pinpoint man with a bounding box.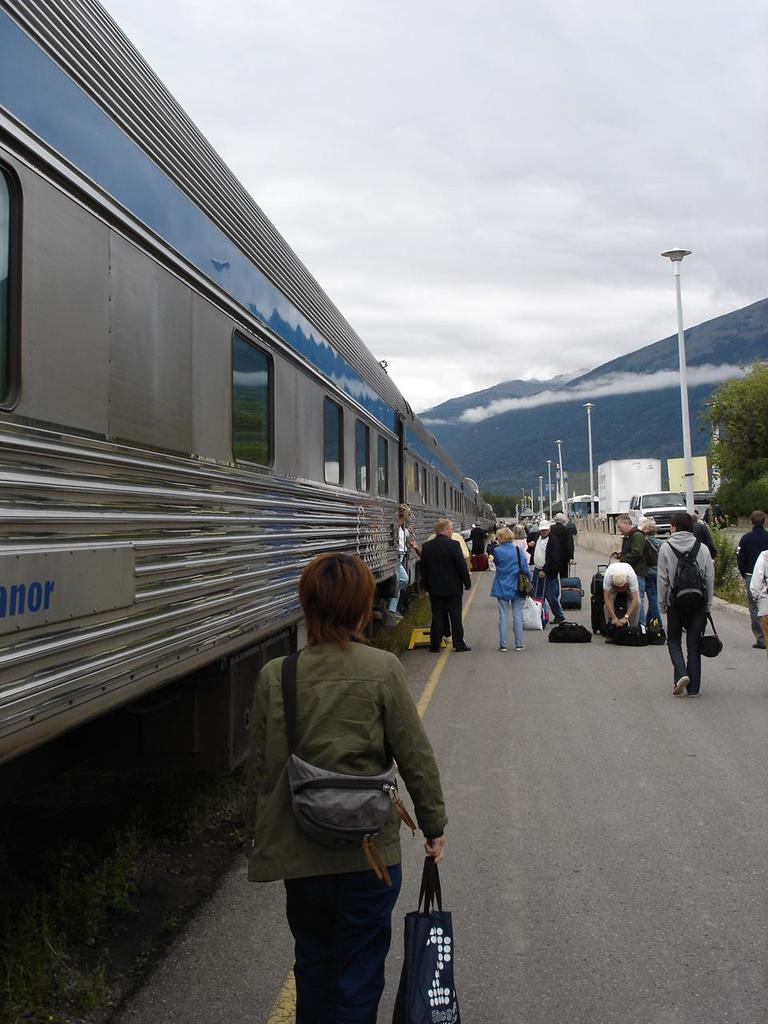
613 514 648 634.
